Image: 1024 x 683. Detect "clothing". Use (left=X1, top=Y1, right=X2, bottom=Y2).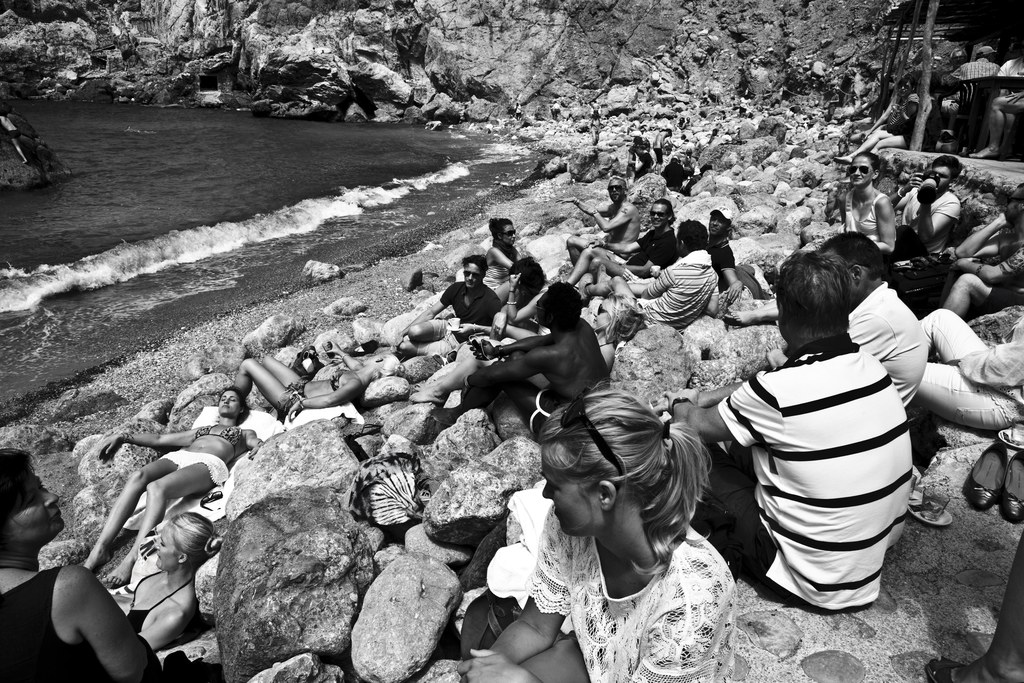
(left=517, top=509, right=740, bottom=682).
